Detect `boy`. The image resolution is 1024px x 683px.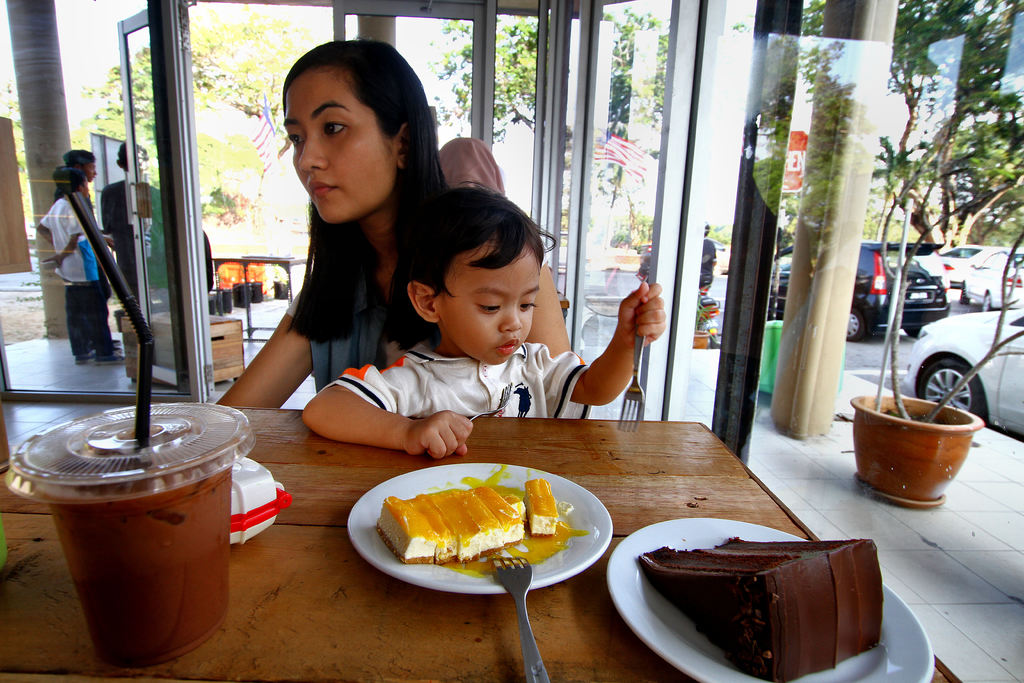
BBox(345, 181, 604, 466).
